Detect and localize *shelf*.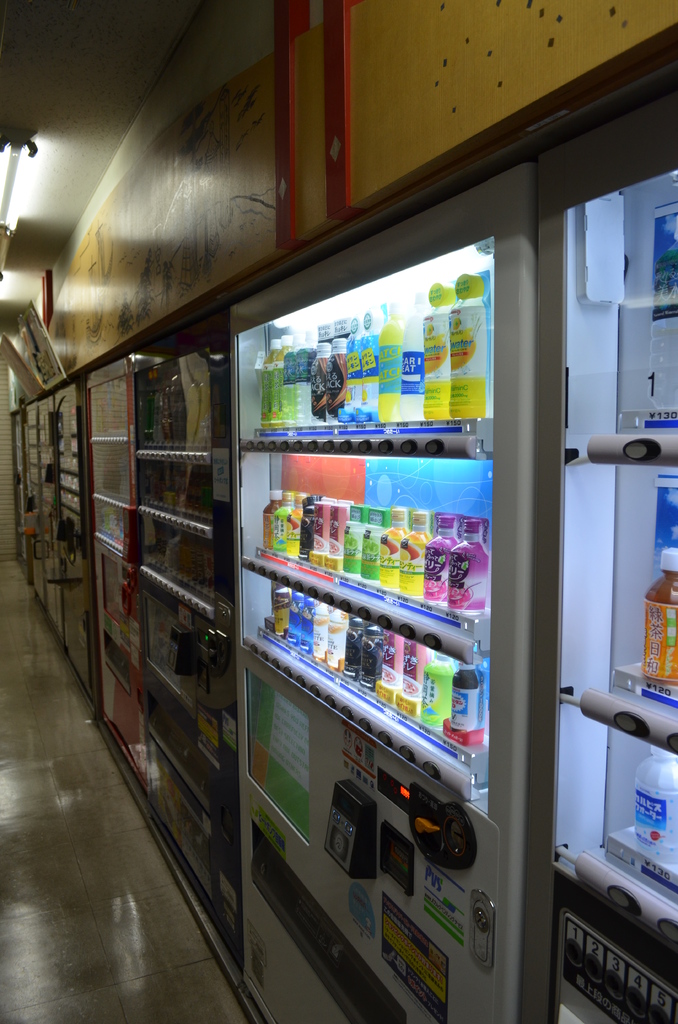
Localized at [26, 404, 57, 643].
